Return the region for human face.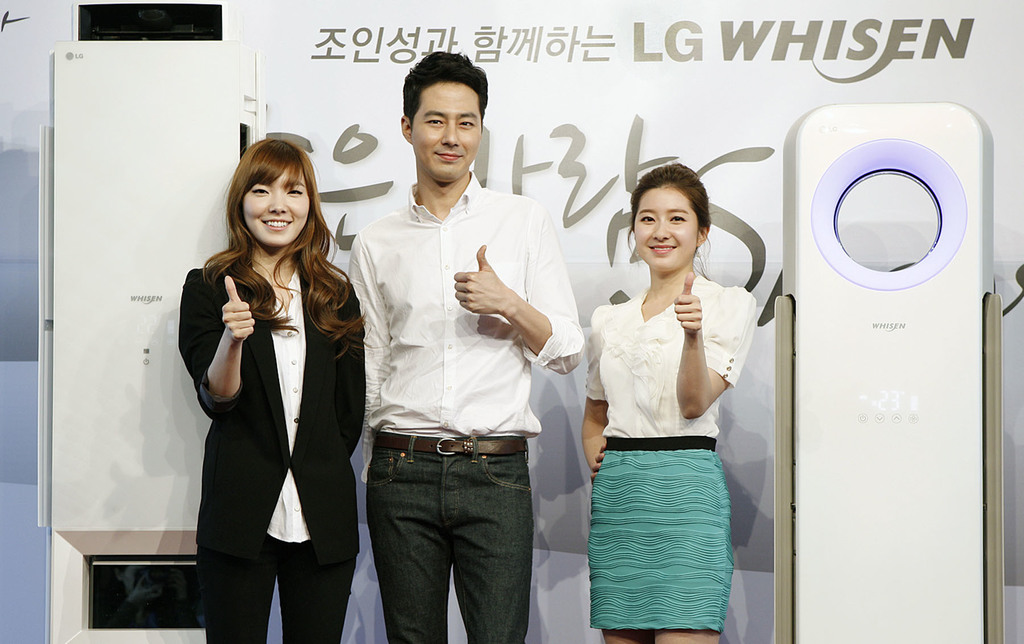
BBox(412, 85, 484, 183).
